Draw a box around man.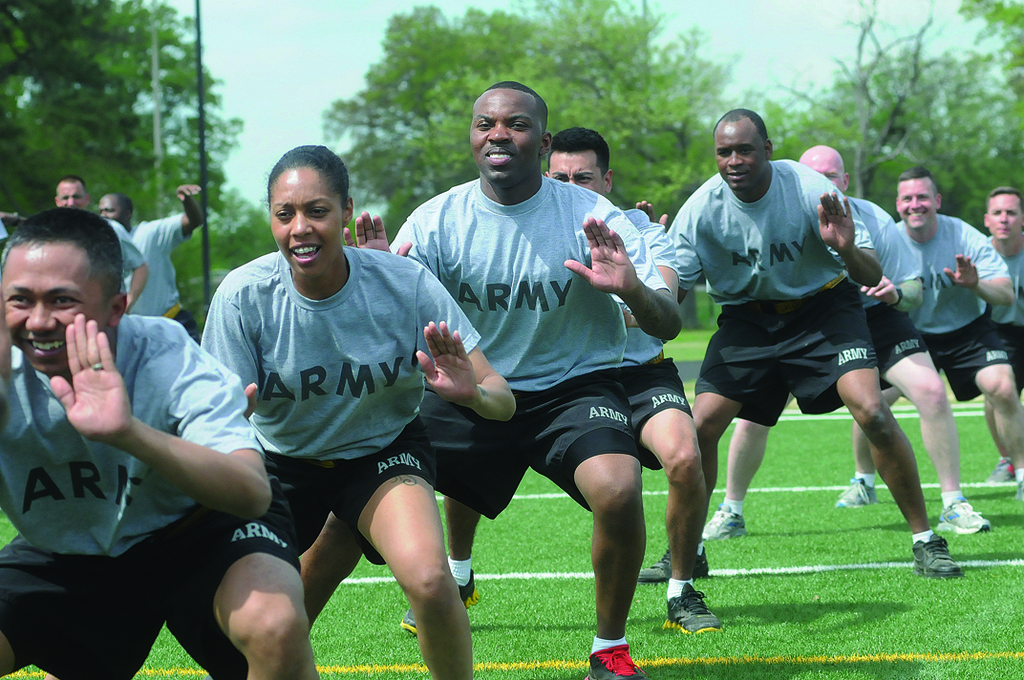
BBox(0, 207, 318, 679).
